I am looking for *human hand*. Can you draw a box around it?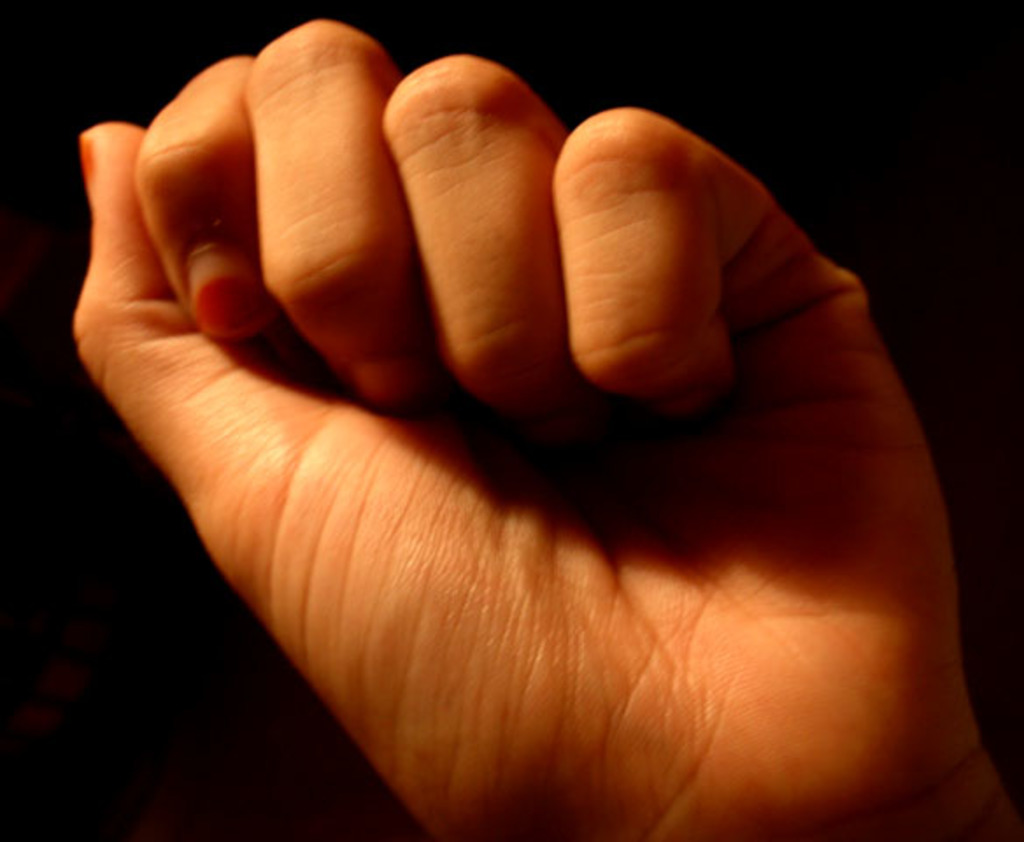
Sure, the bounding box is x1=65 y1=18 x2=982 y2=840.
